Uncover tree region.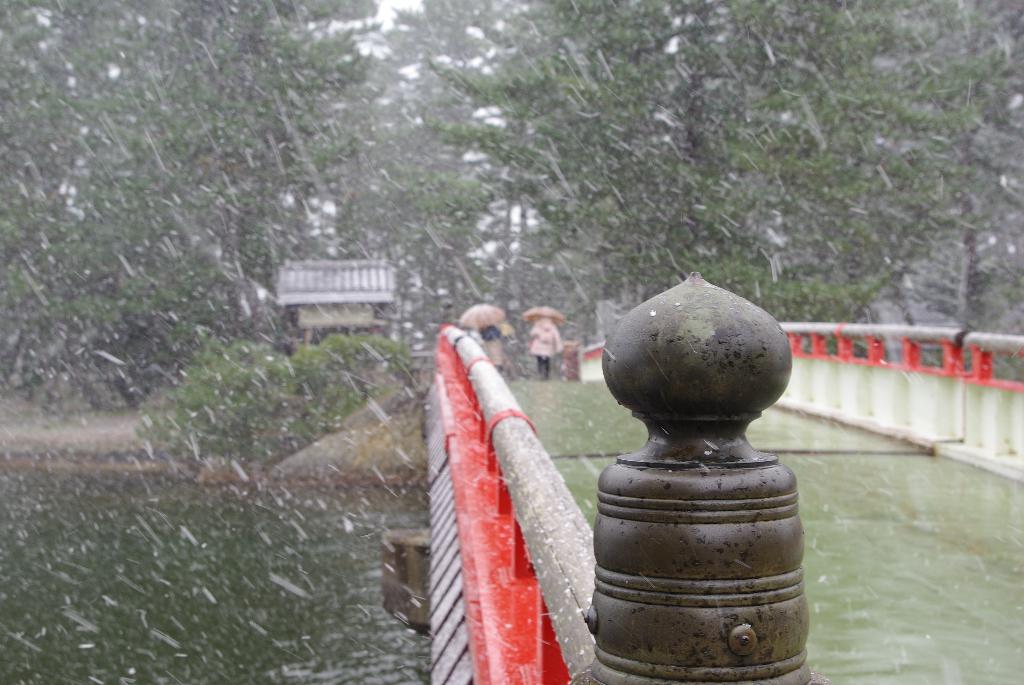
Uncovered: box(440, 0, 991, 285).
